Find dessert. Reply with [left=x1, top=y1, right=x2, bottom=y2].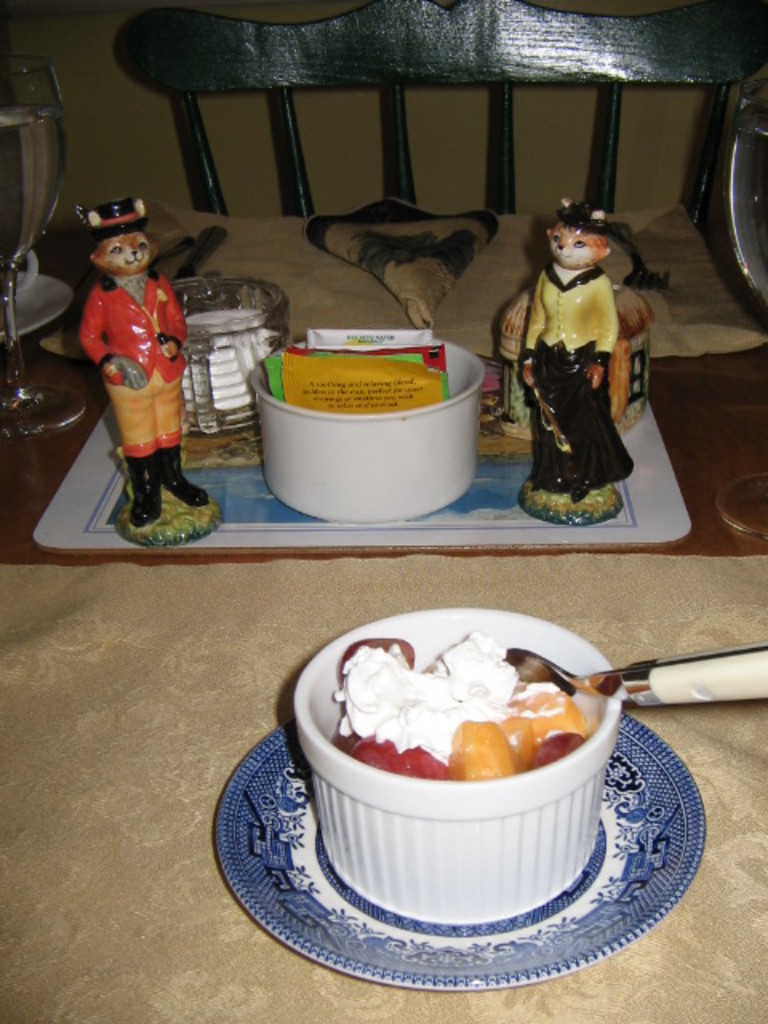
[left=339, top=637, right=594, bottom=778].
